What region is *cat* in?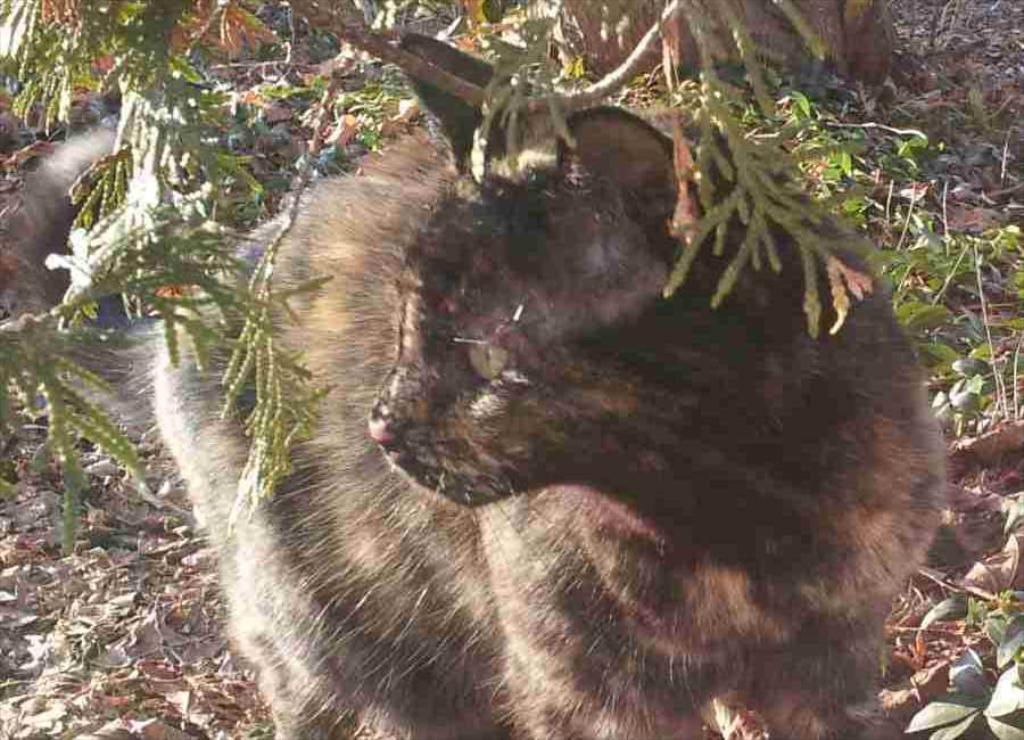
bbox=[6, 32, 958, 735].
